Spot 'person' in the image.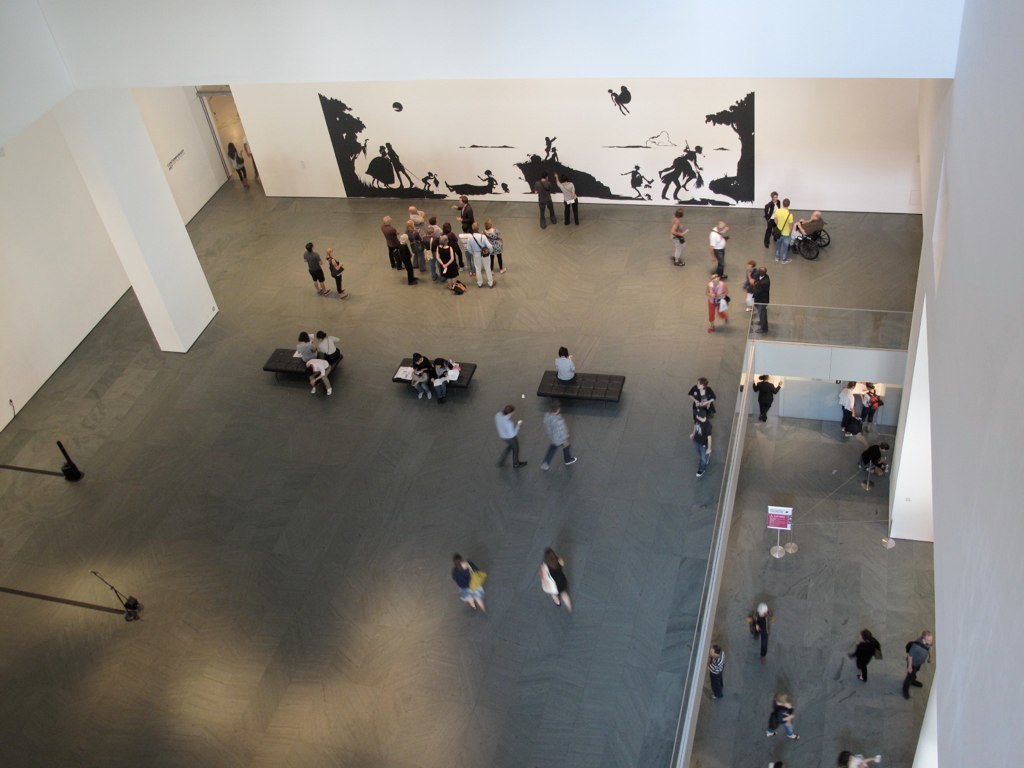
'person' found at region(467, 220, 499, 287).
